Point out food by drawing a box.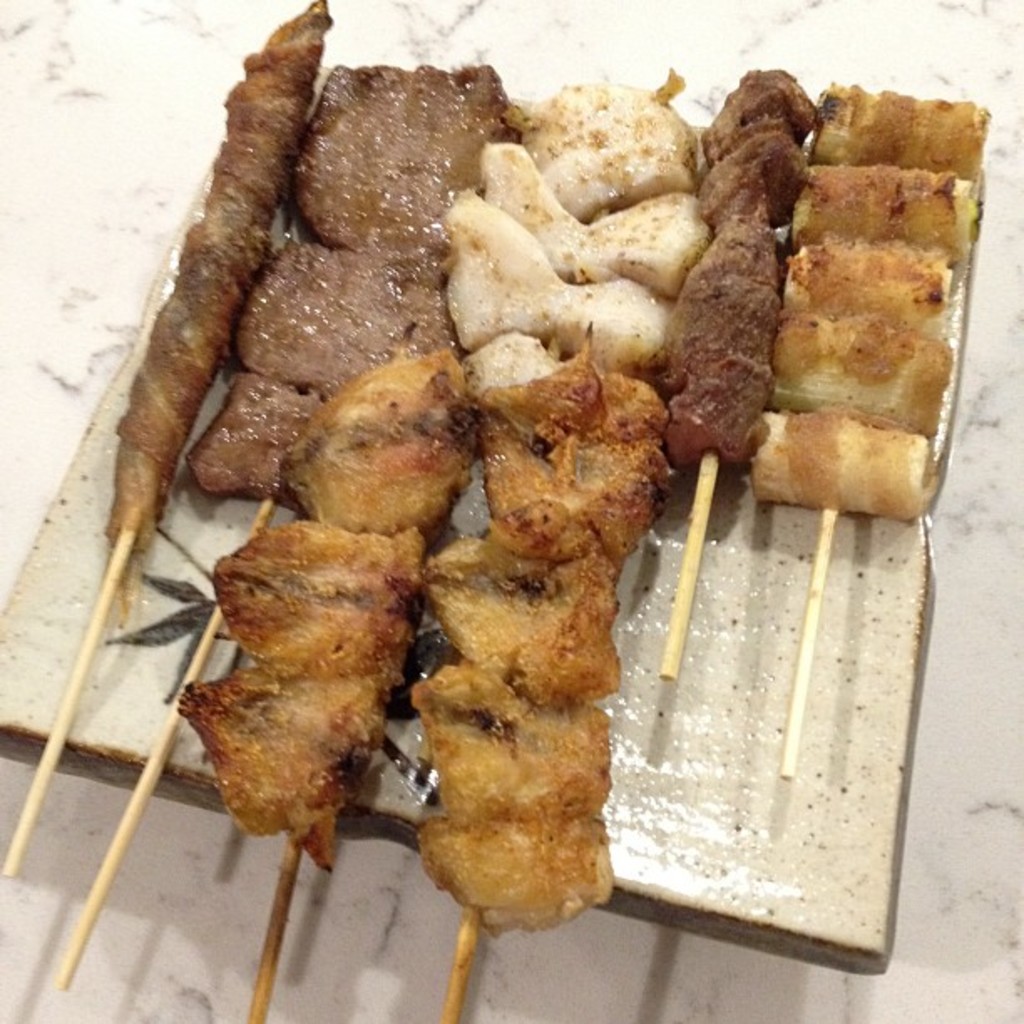
{"left": 209, "top": 524, "right": 430, "bottom": 691}.
